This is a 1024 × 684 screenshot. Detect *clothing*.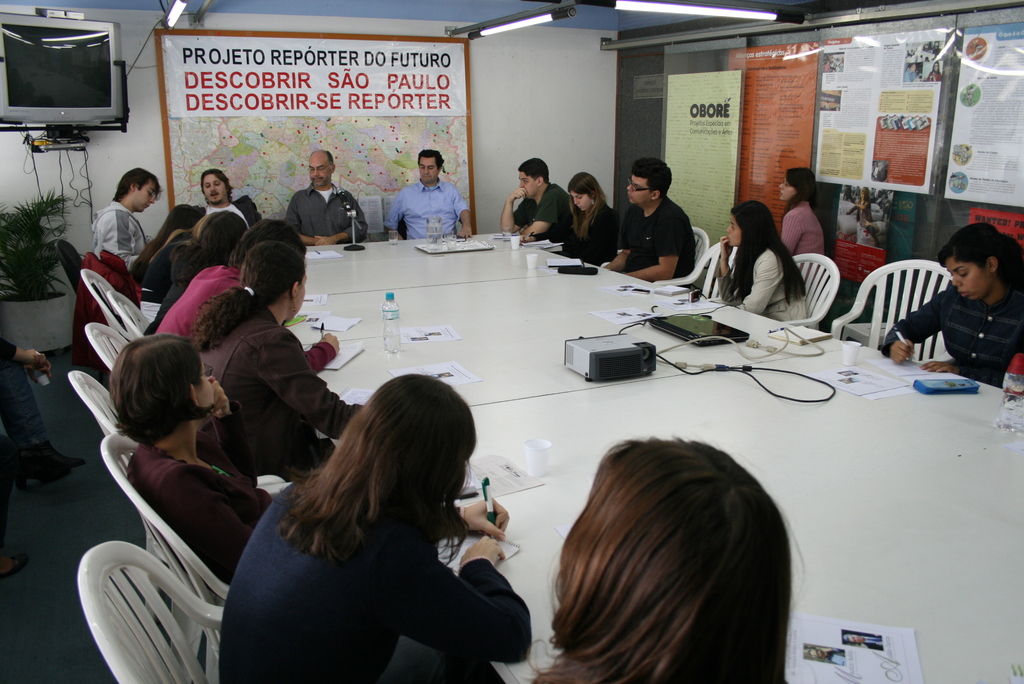
(143, 252, 183, 295).
